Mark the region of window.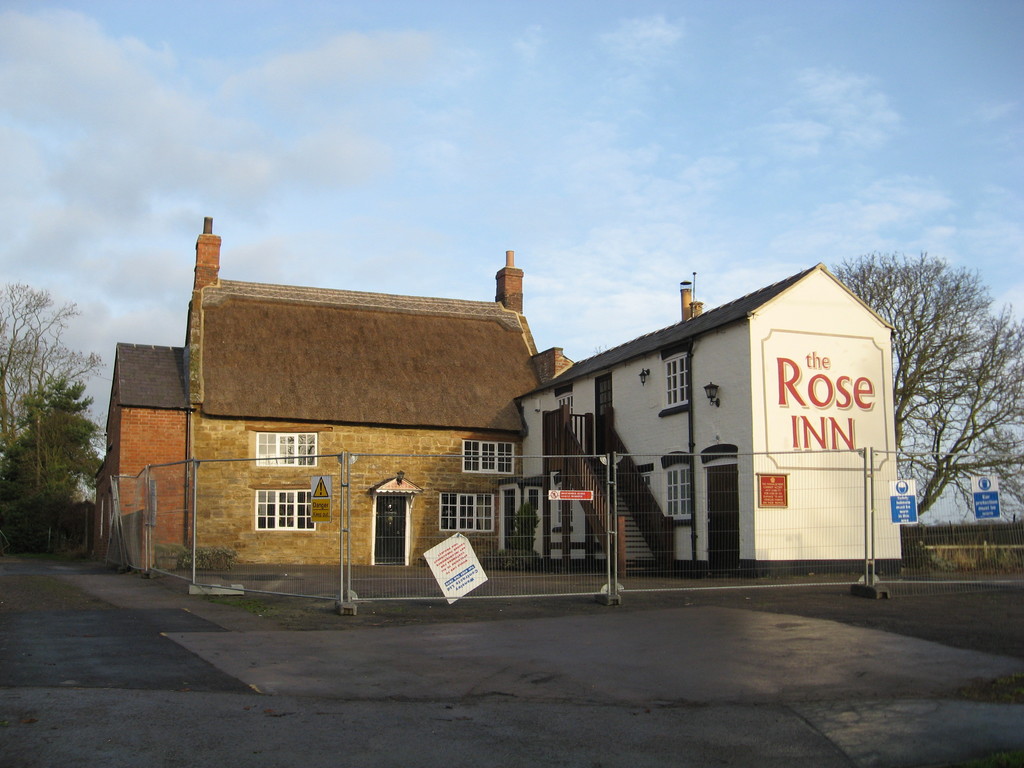
Region: [x1=460, y1=438, x2=520, y2=472].
